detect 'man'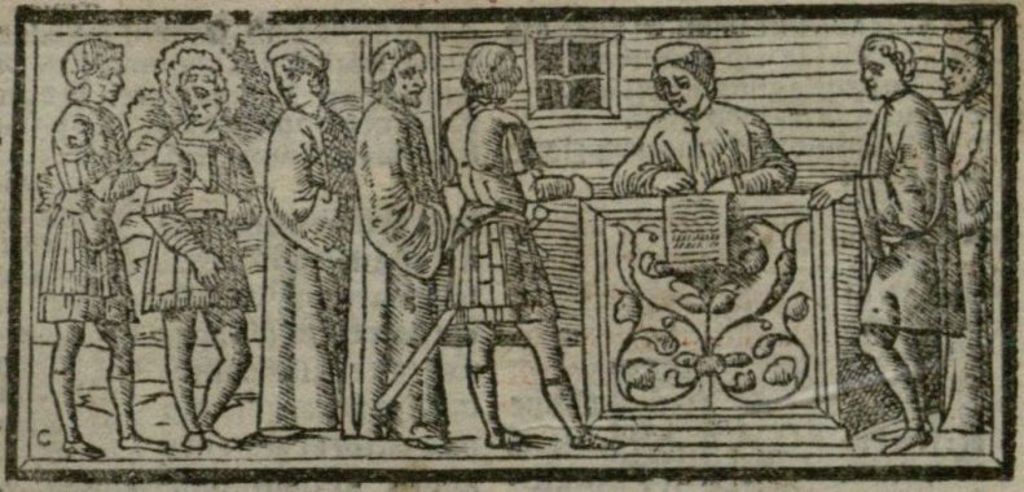
<box>942,31,996,431</box>
